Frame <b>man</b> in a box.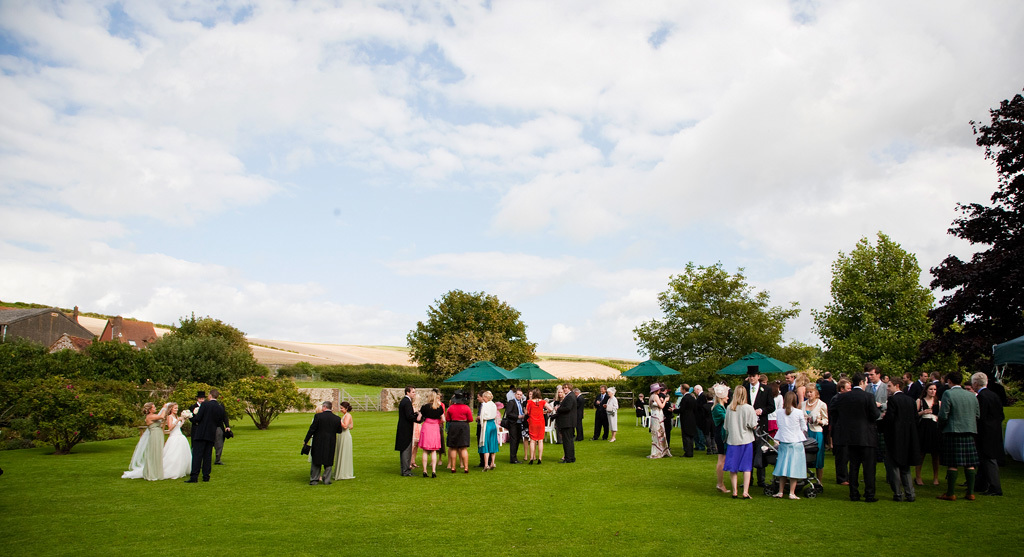
(692,385,709,430).
